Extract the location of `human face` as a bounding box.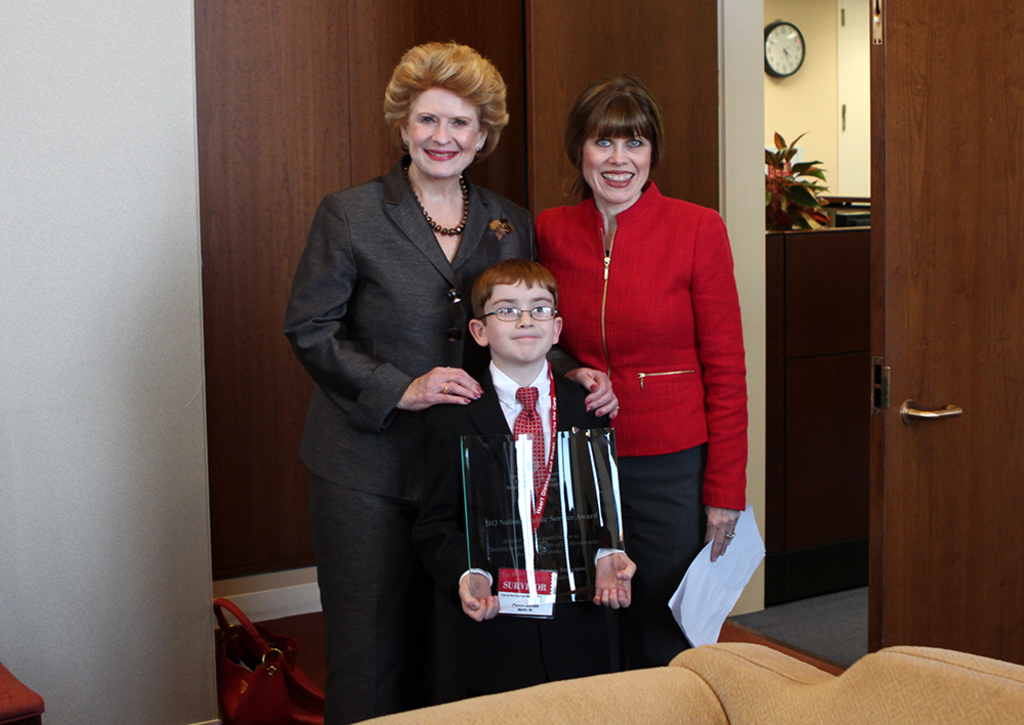
<region>581, 129, 650, 205</region>.
